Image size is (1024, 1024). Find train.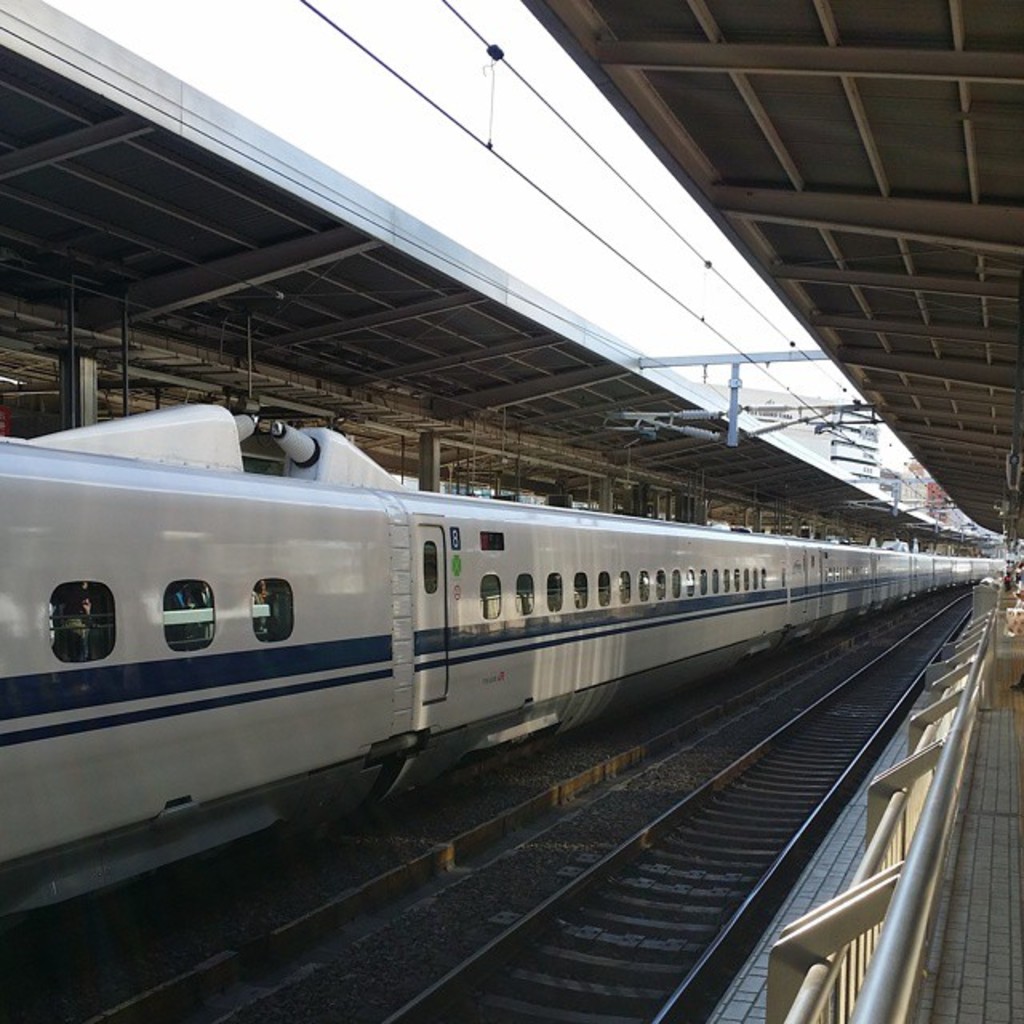
rect(0, 427, 1008, 966).
